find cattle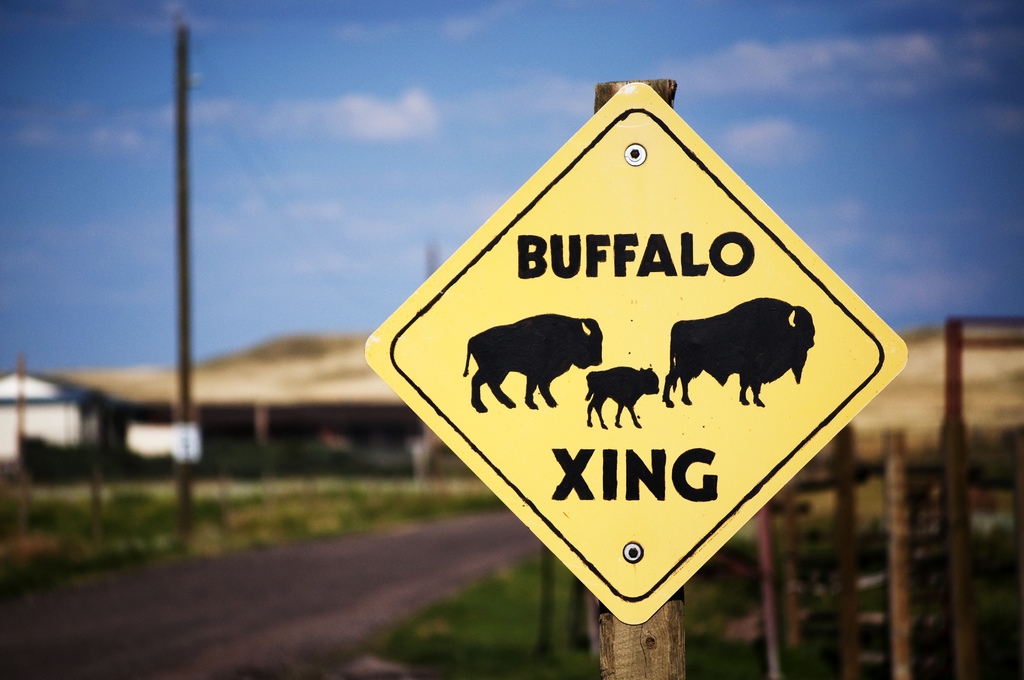
647,284,837,432
